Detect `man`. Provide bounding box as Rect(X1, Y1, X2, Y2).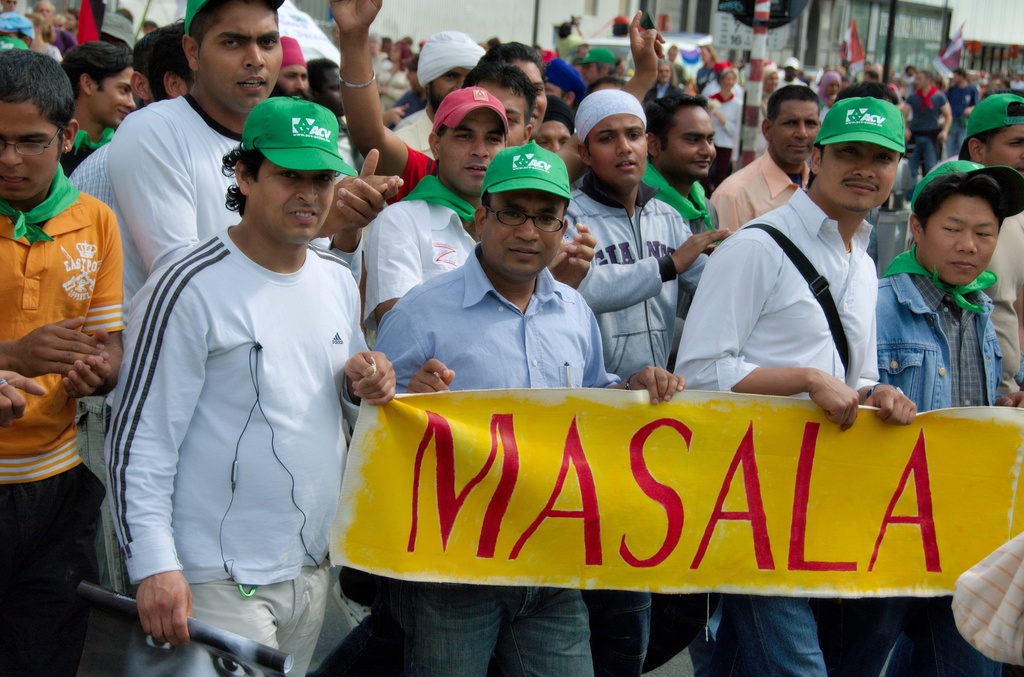
Rect(708, 83, 822, 243).
